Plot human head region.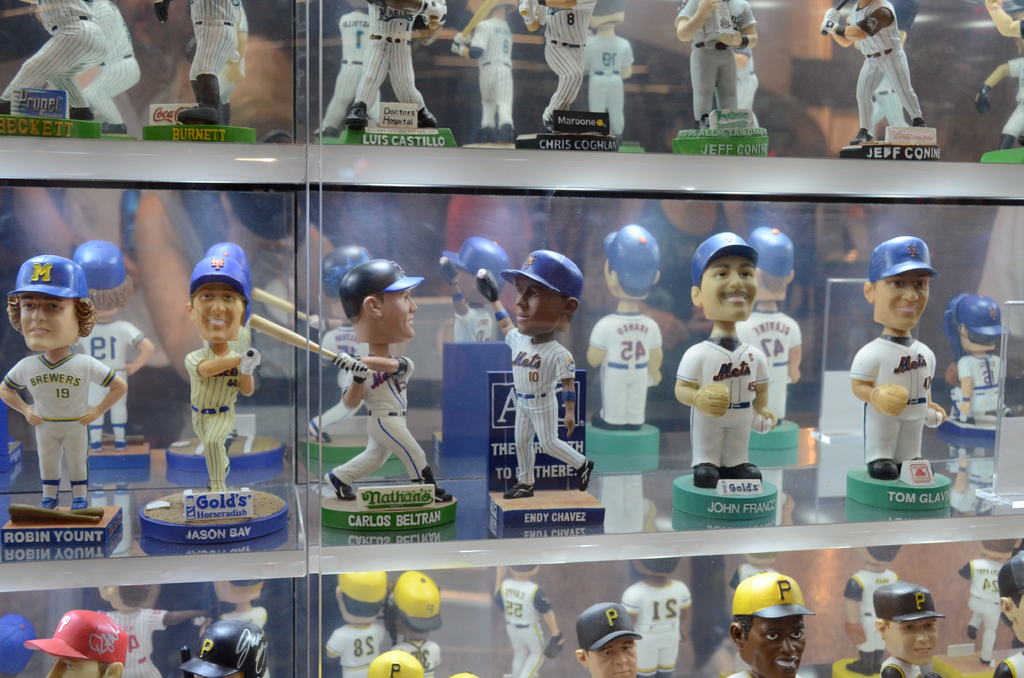
Plotted at x1=179 y1=620 x2=272 y2=677.
